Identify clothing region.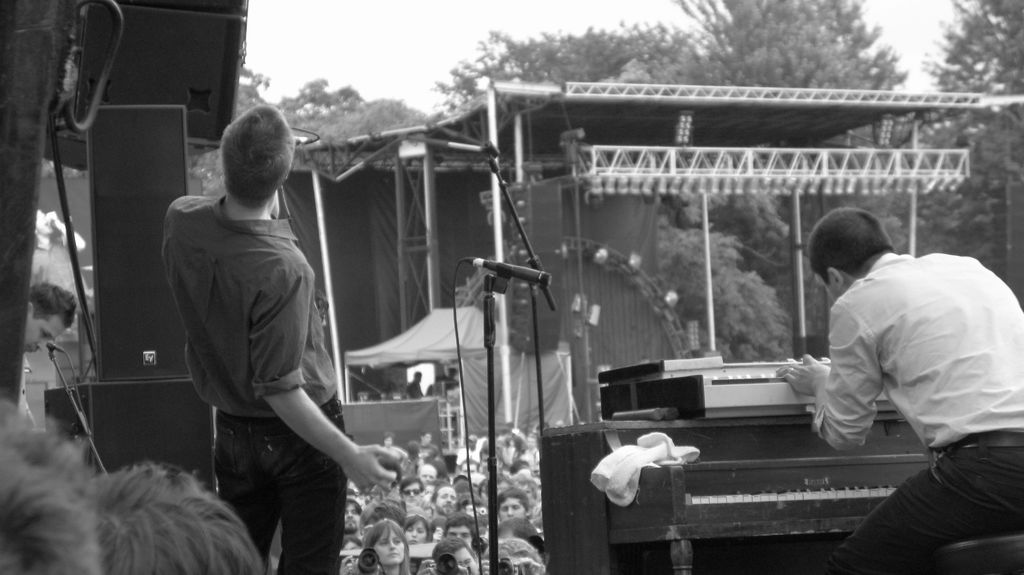
Region: box=[158, 185, 343, 574].
